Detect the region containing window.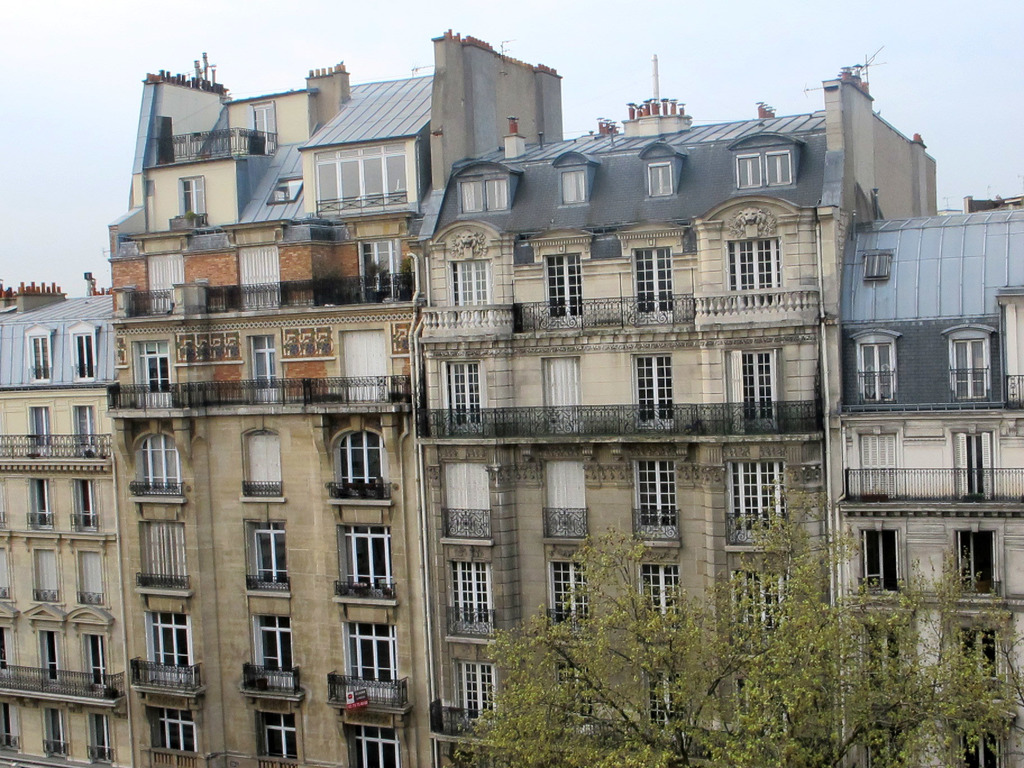
{"x1": 256, "y1": 524, "x2": 291, "y2": 585}.
